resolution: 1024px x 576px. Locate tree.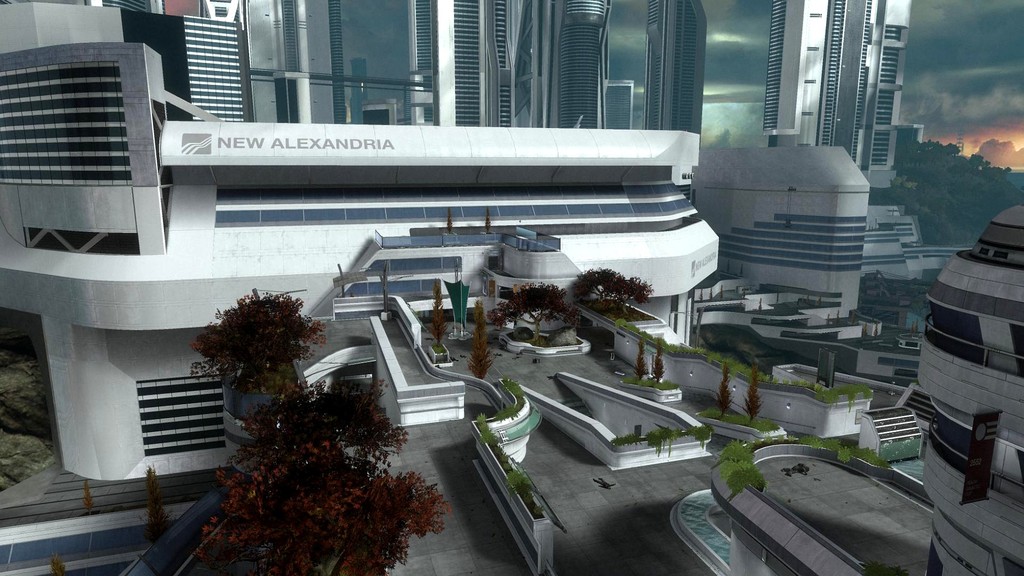
select_region(189, 285, 452, 575).
